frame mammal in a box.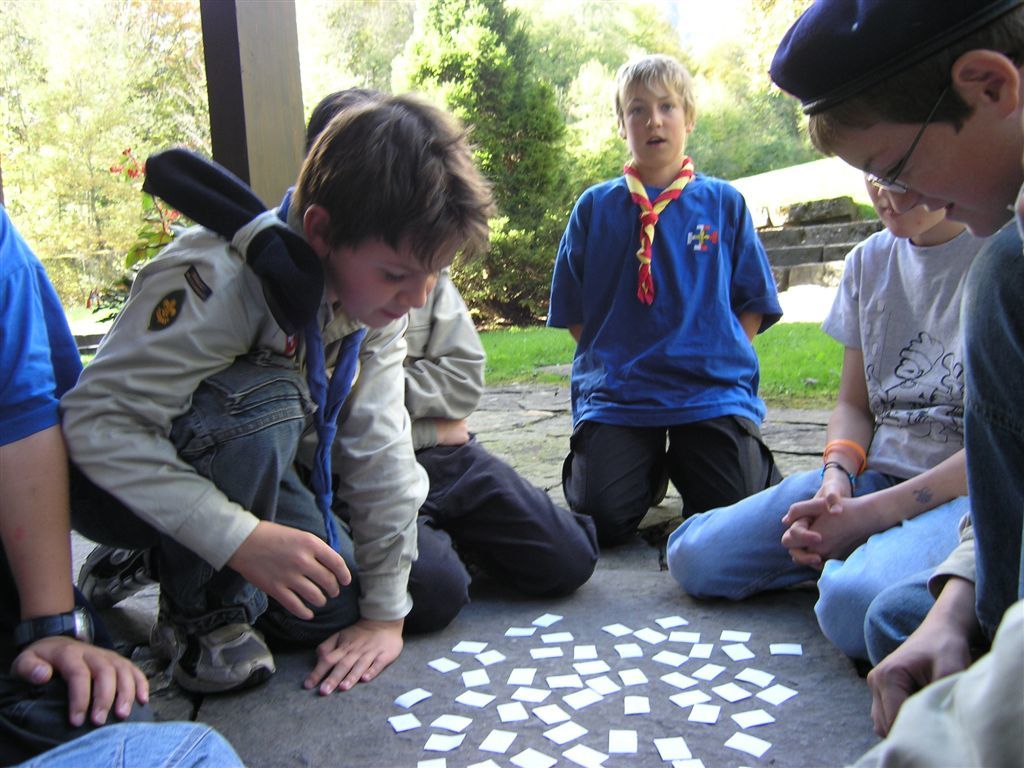
(8,721,248,767).
